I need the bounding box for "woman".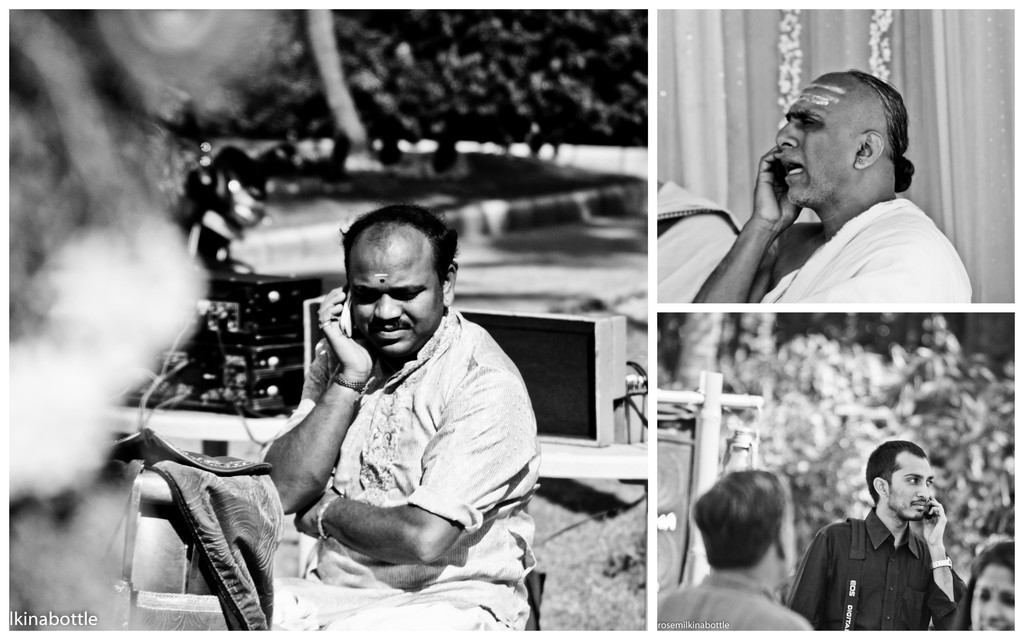
Here it is: rect(948, 545, 1023, 632).
